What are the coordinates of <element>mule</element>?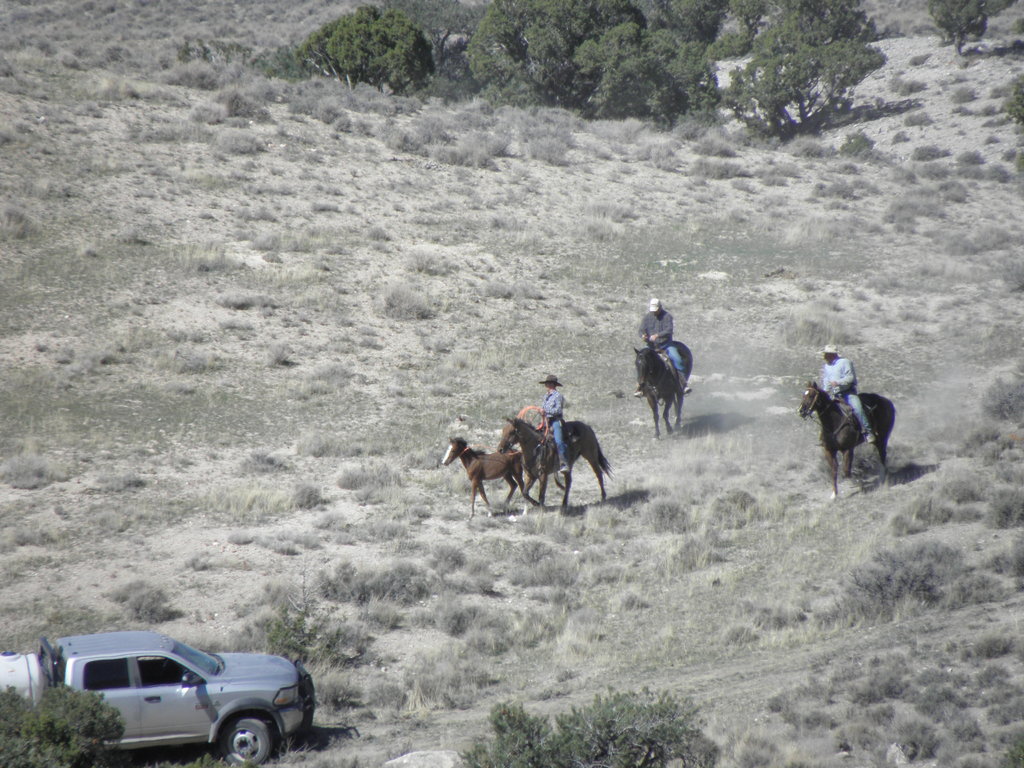
left=798, top=376, right=895, bottom=500.
